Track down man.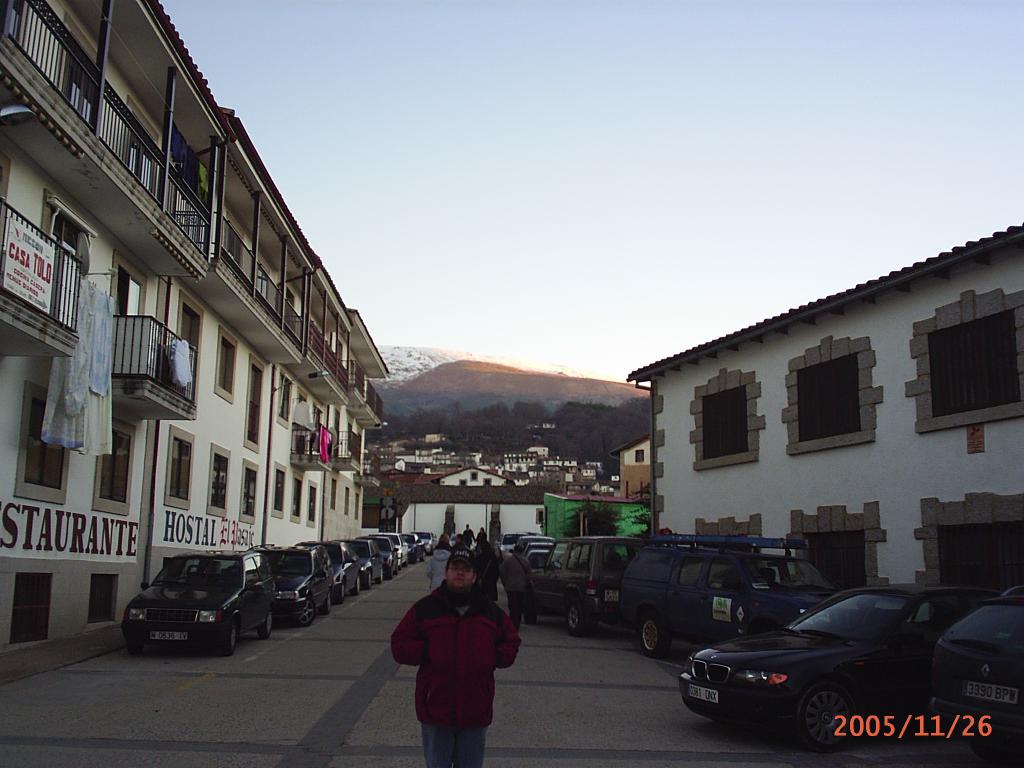
Tracked to [464,521,476,545].
